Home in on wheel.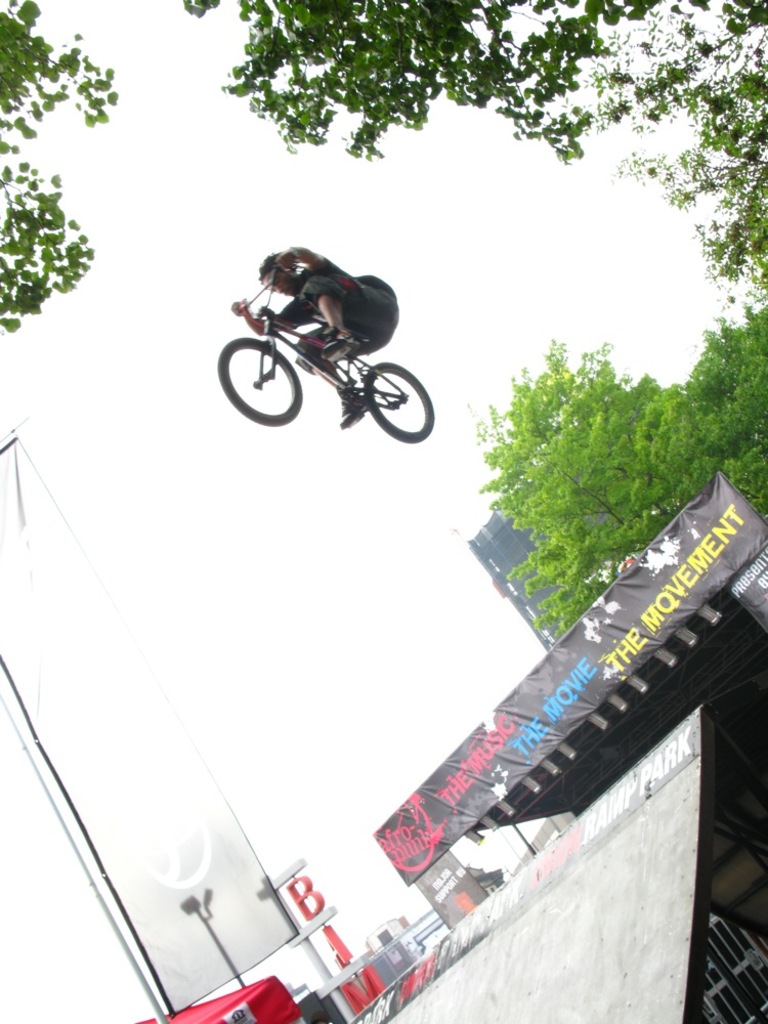
Homed in at bbox(220, 340, 305, 425).
